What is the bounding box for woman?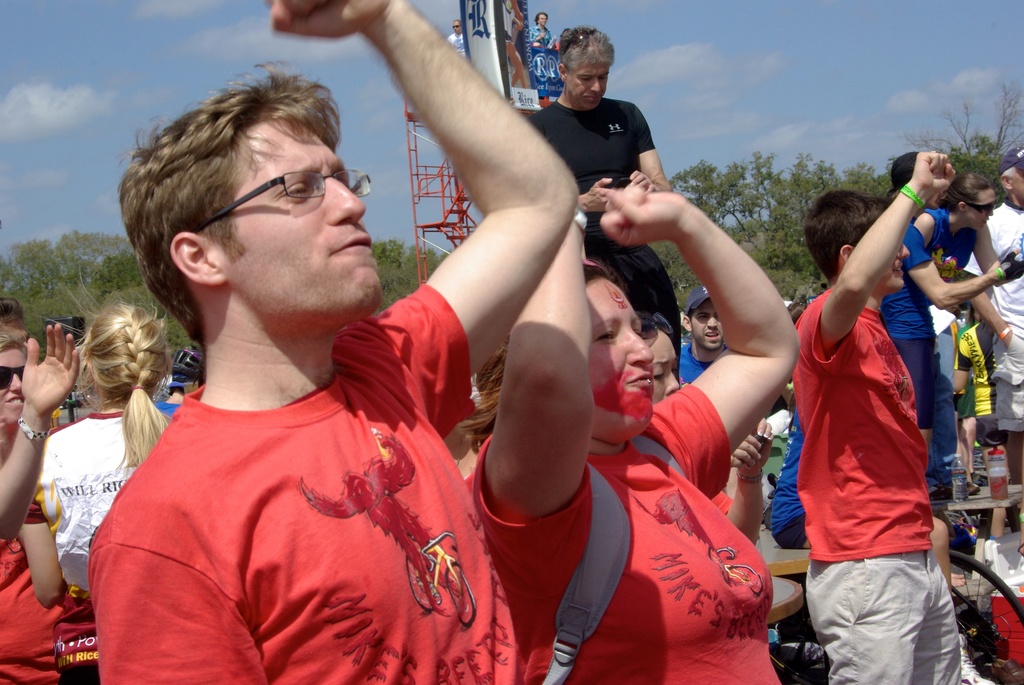
[left=883, top=173, right=1023, bottom=510].
